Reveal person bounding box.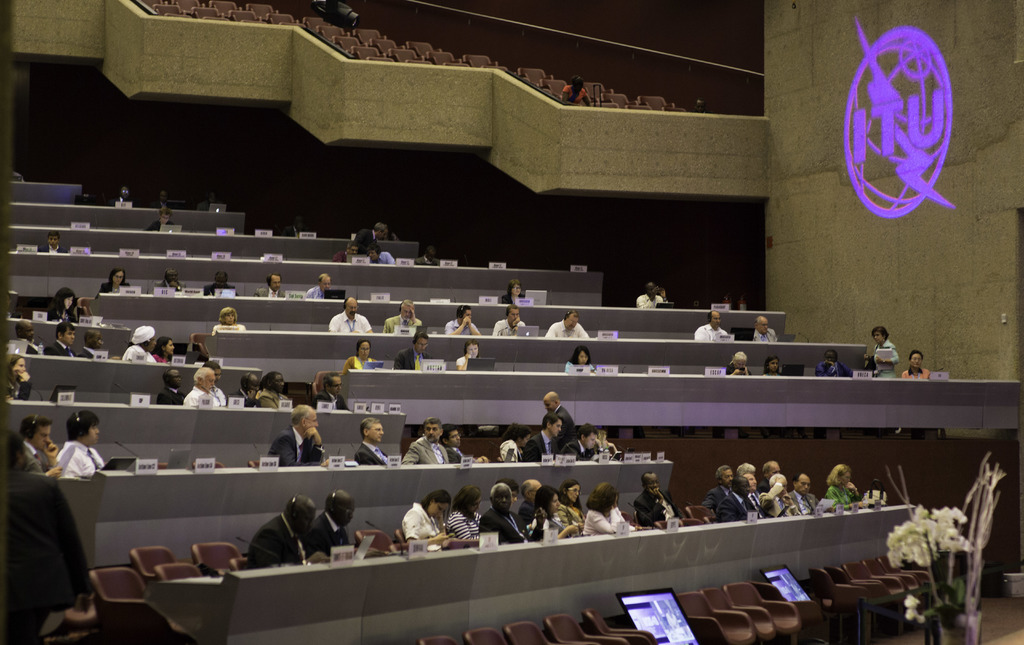
Revealed: 122:329:156:363.
